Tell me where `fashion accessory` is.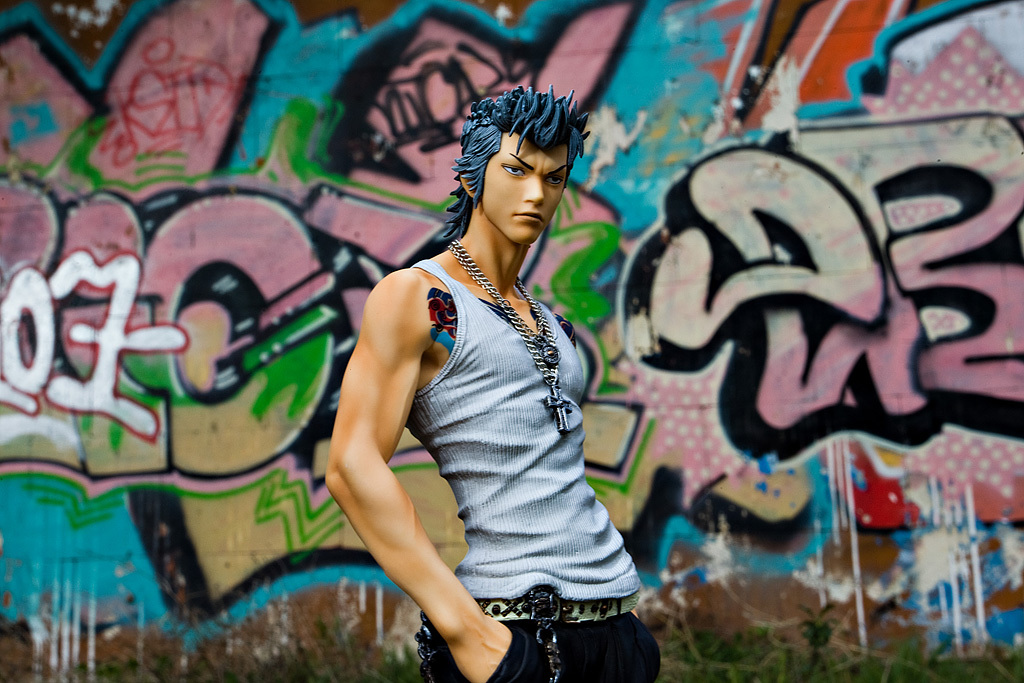
`fashion accessory` is at Rect(448, 236, 574, 433).
